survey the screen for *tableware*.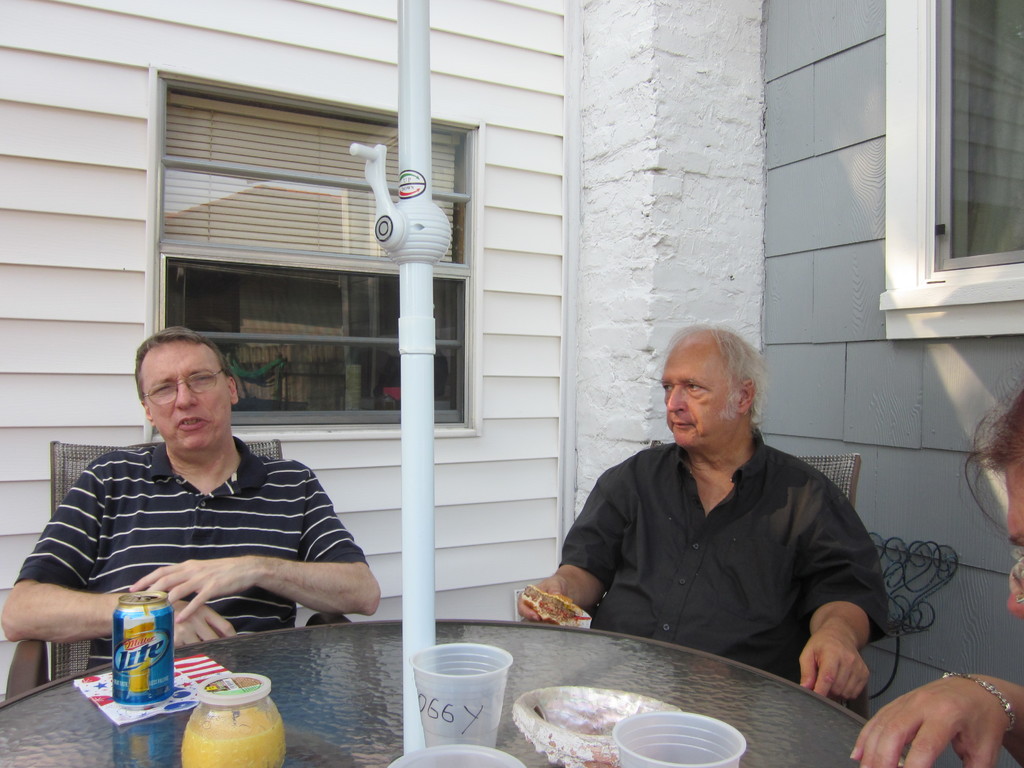
Survey found: 176:669:289:767.
